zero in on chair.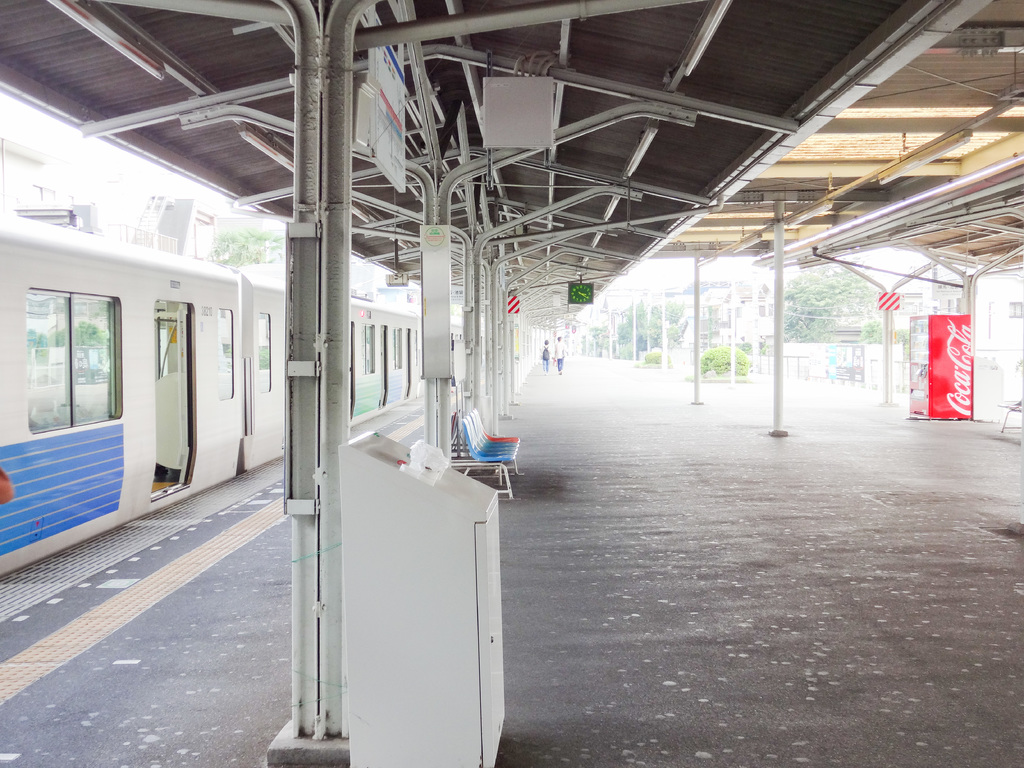
Zeroed in: (459,412,513,458).
